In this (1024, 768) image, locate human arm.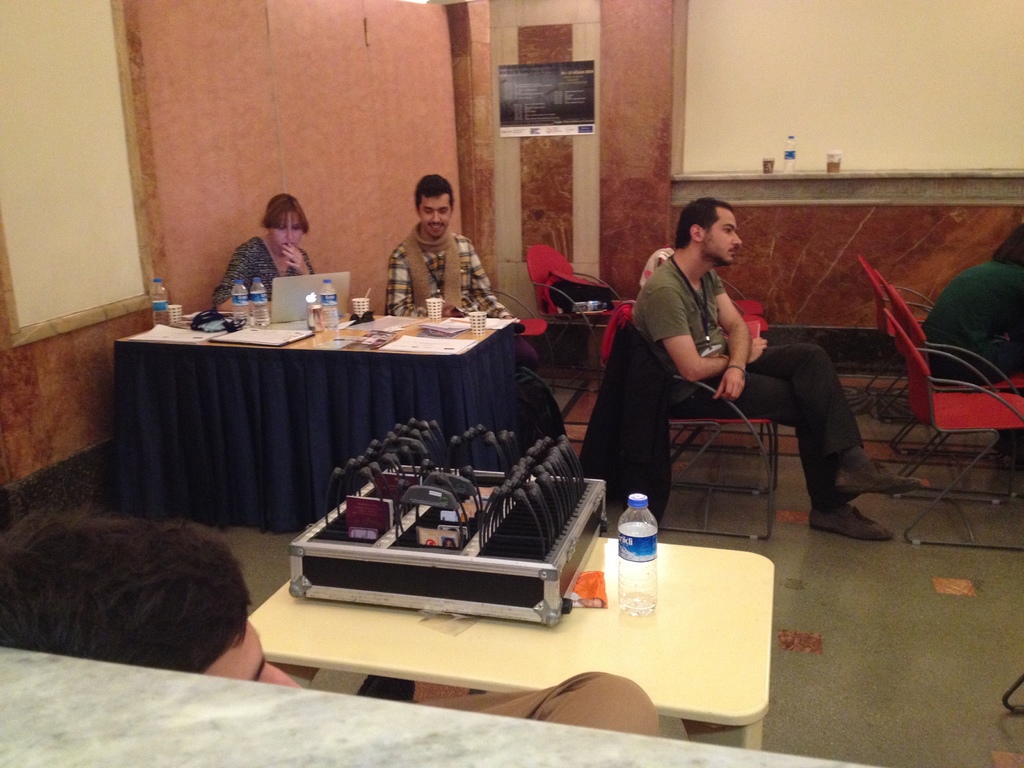
Bounding box: 644, 298, 756, 377.
